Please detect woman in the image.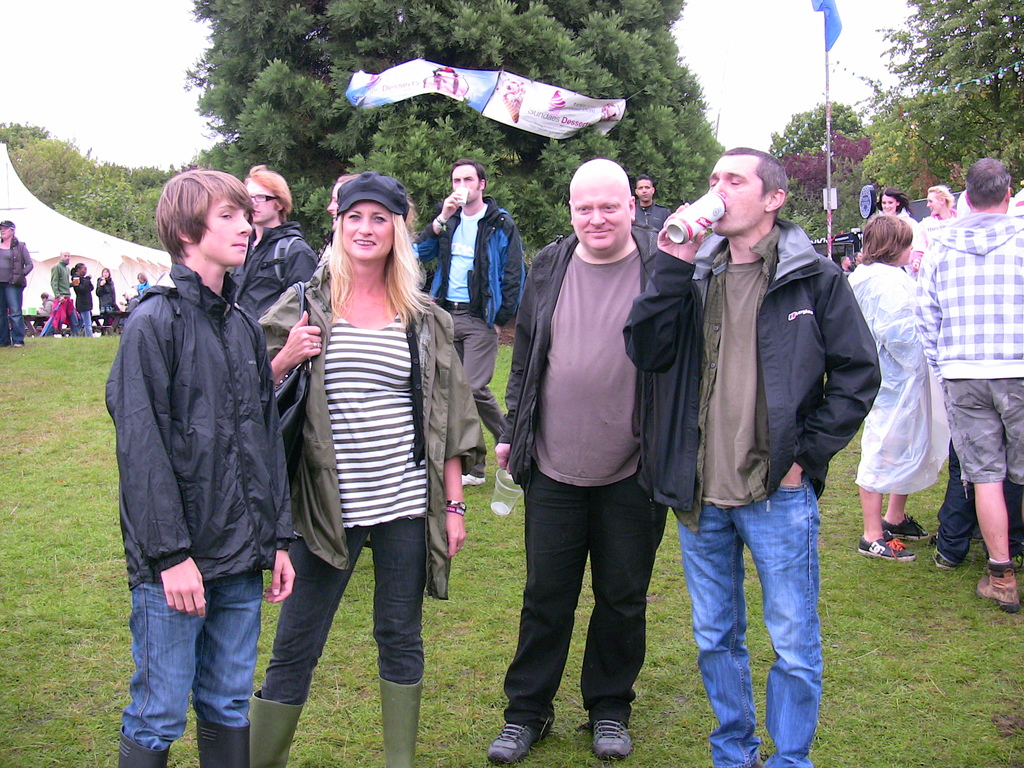
box=[877, 188, 918, 228].
